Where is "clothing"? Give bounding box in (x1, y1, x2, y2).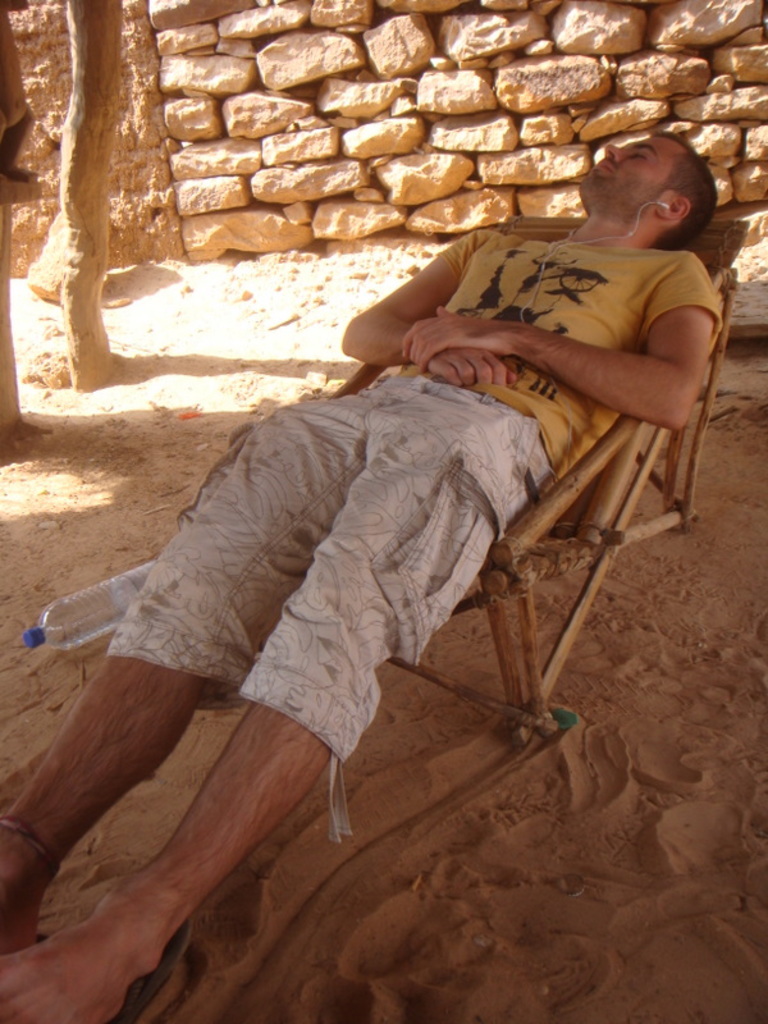
(104, 221, 726, 842).
